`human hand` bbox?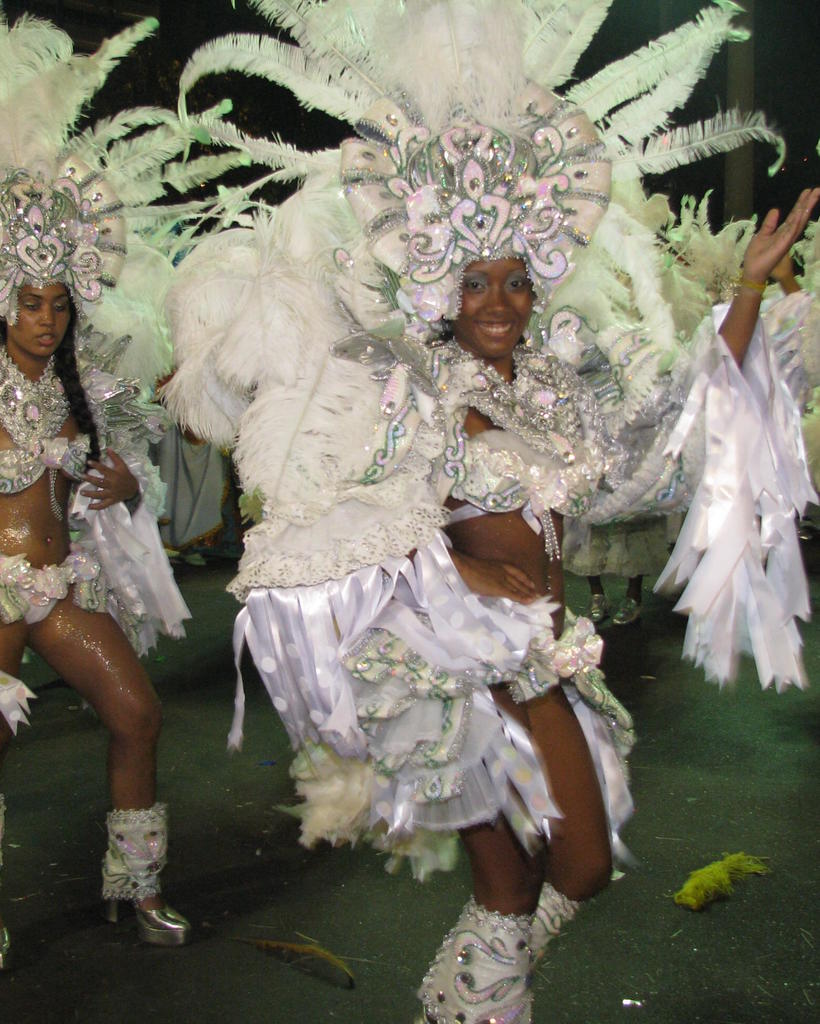
x1=721, y1=198, x2=810, y2=289
